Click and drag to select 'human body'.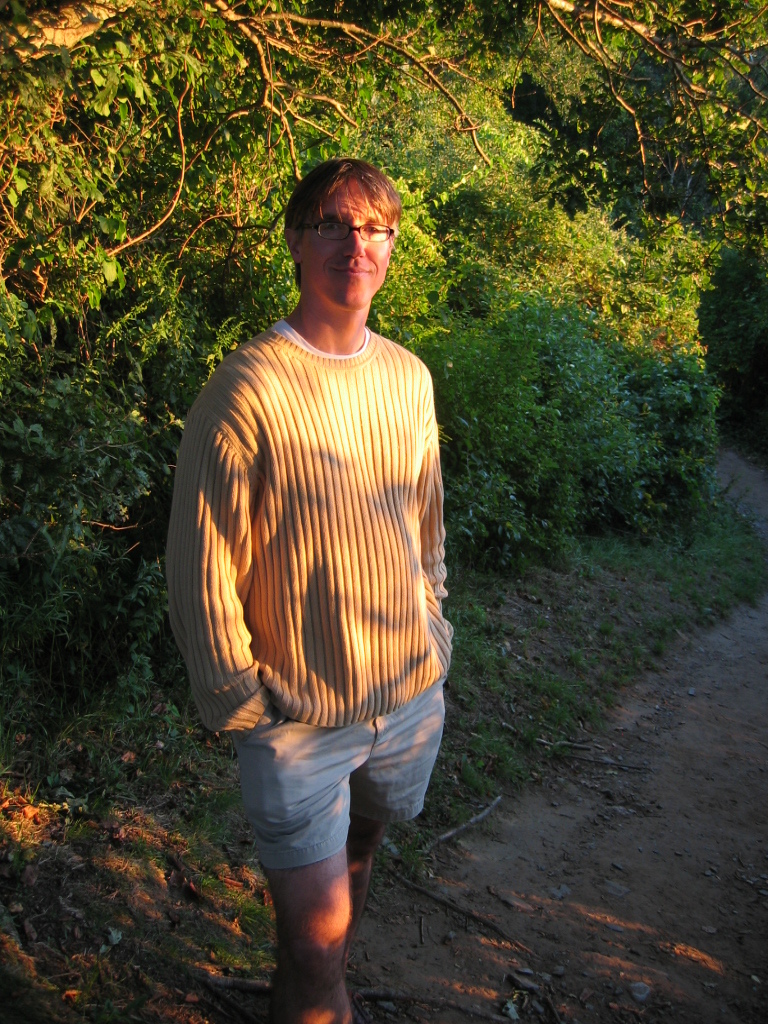
Selection: (157,169,471,1023).
